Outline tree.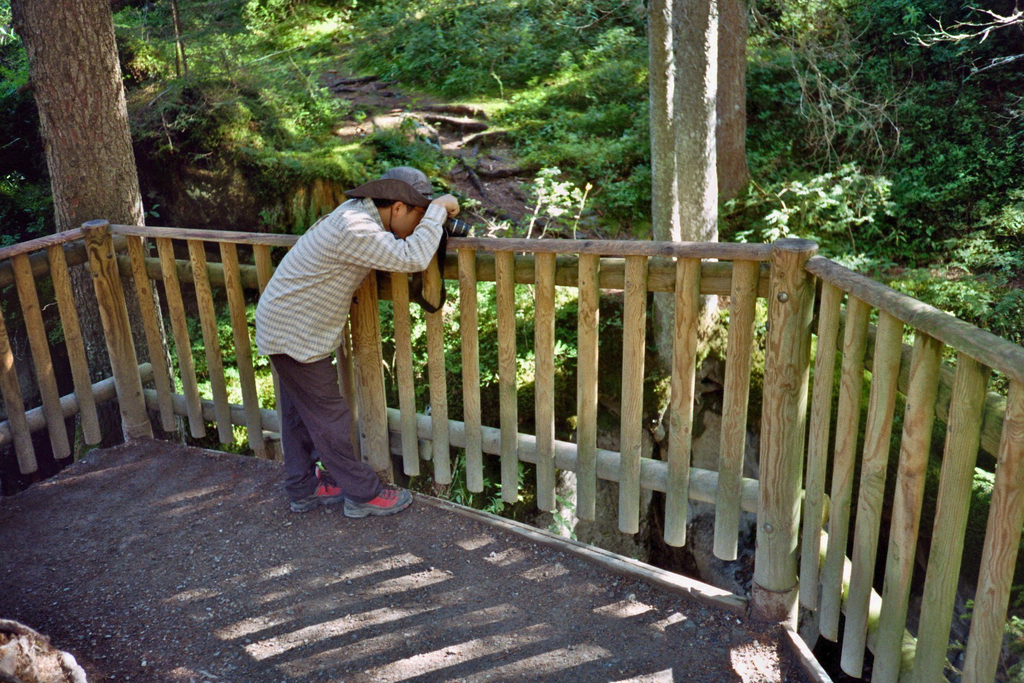
Outline: box=[640, 0, 724, 392].
